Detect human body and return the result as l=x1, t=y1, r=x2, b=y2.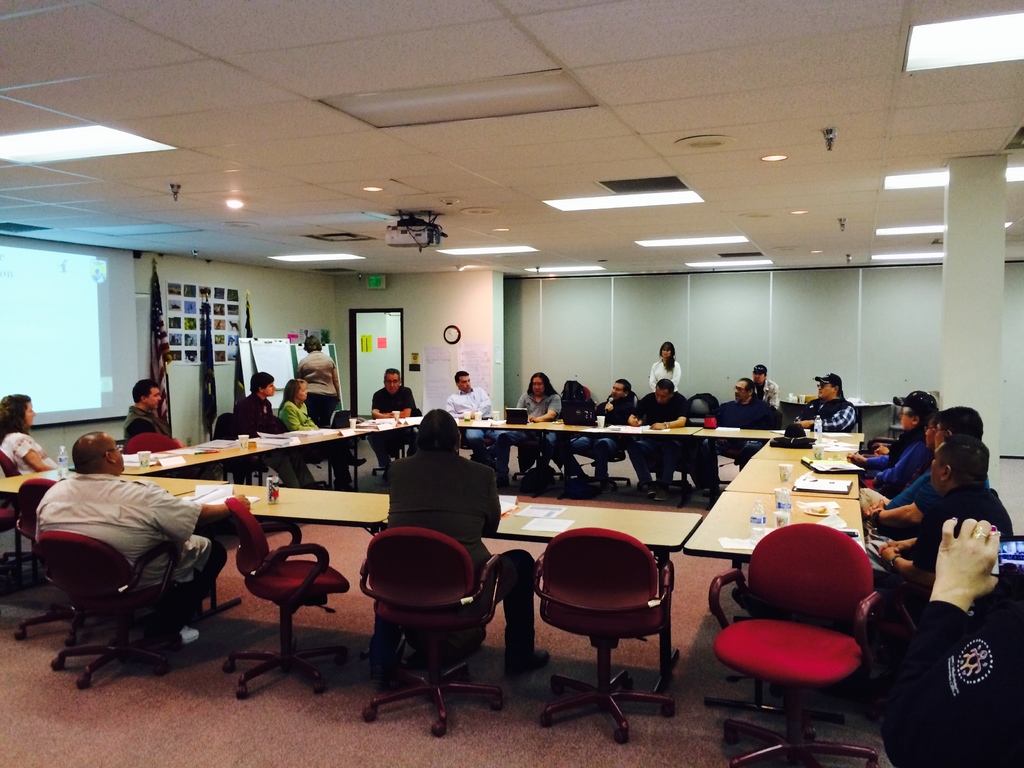
l=35, t=431, r=248, b=618.
